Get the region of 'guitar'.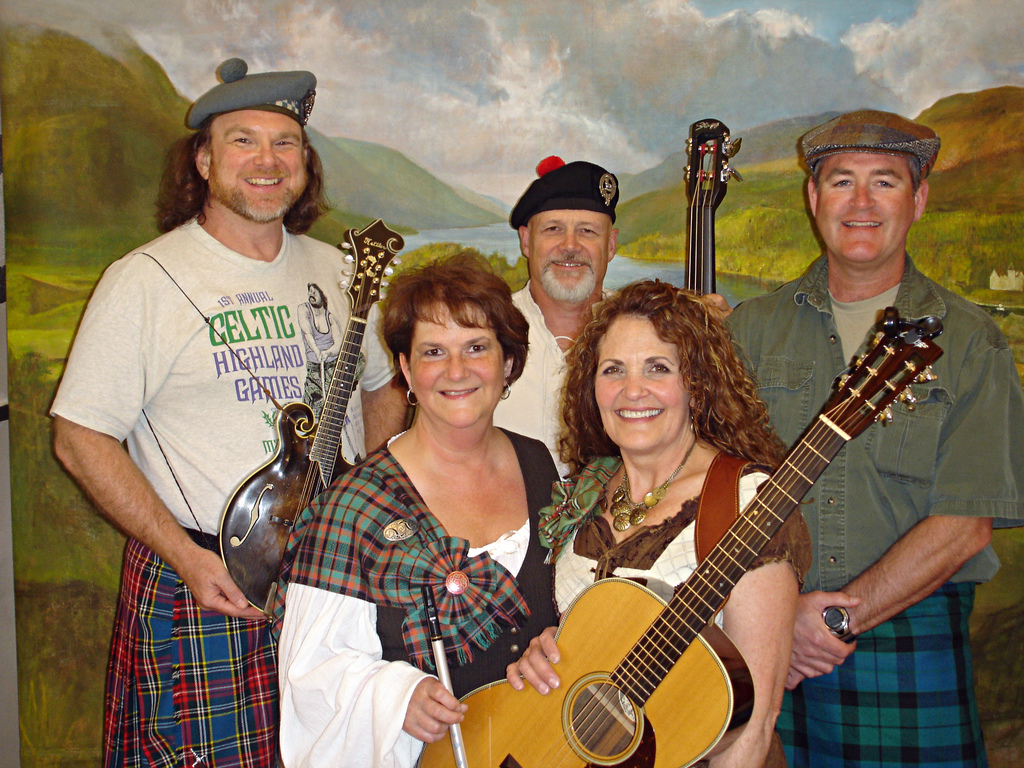
[406,302,948,767].
